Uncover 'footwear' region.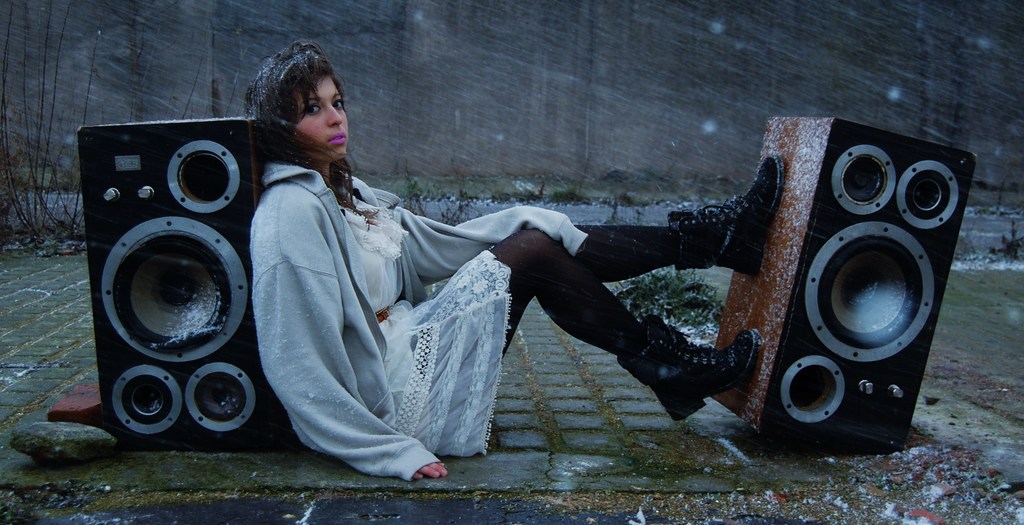
Uncovered: (621, 315, 757, 422).
